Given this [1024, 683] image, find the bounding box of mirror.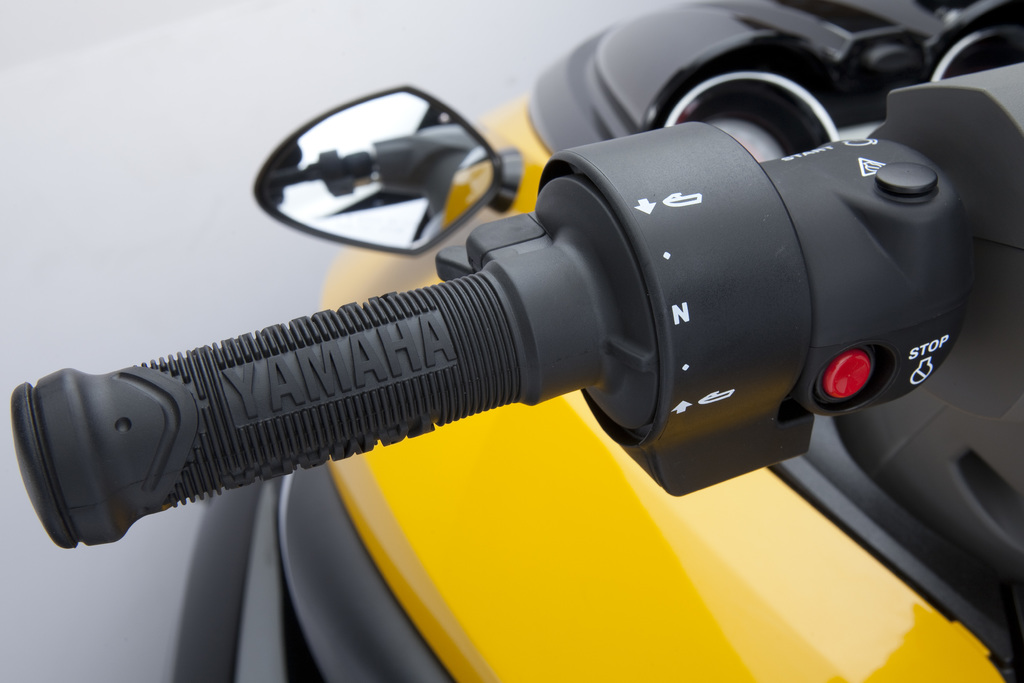
box(267, 89, 496, 252).
